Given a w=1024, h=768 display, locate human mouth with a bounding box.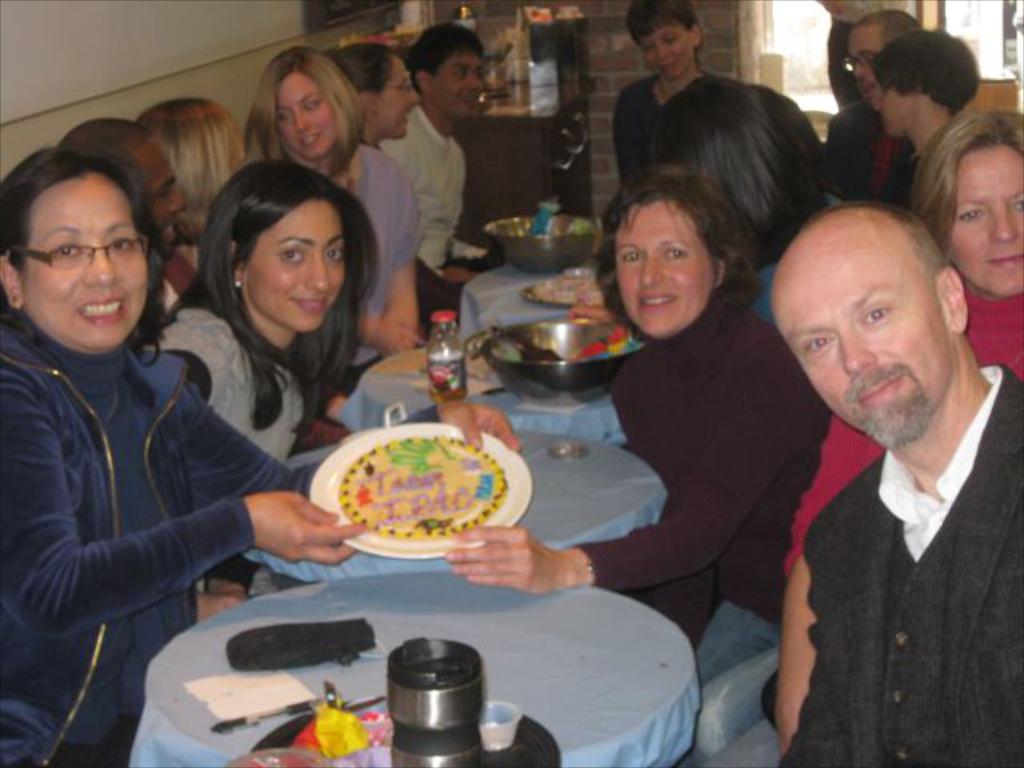
Located: x1=291 y1=290 x2=333 y2=317.
